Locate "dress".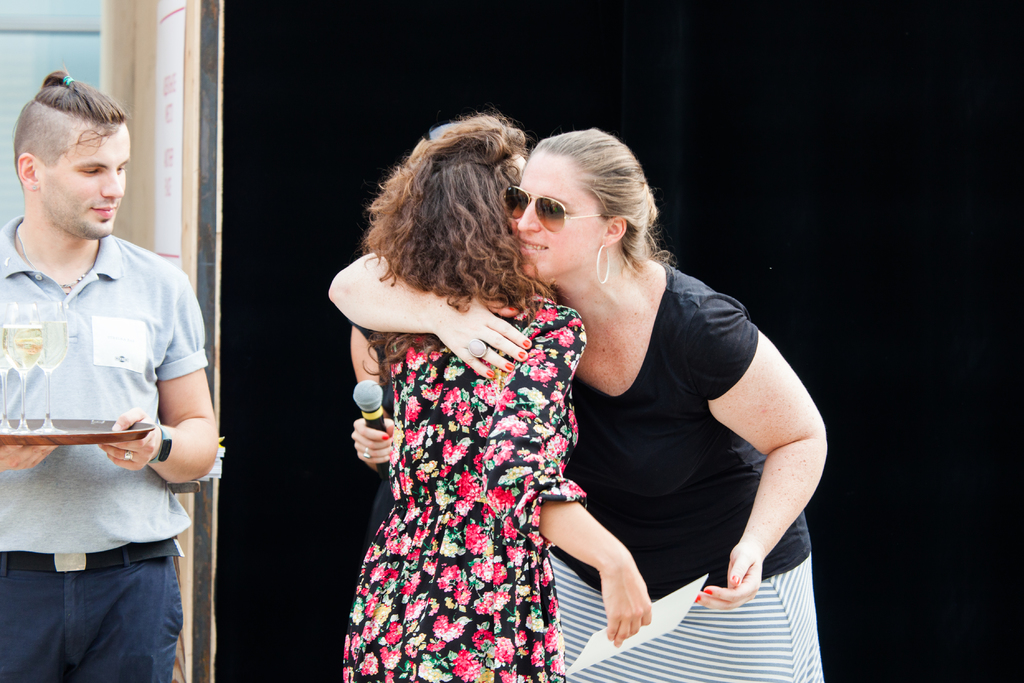
Bounding box: Rect(329, 268, 618, 671).
